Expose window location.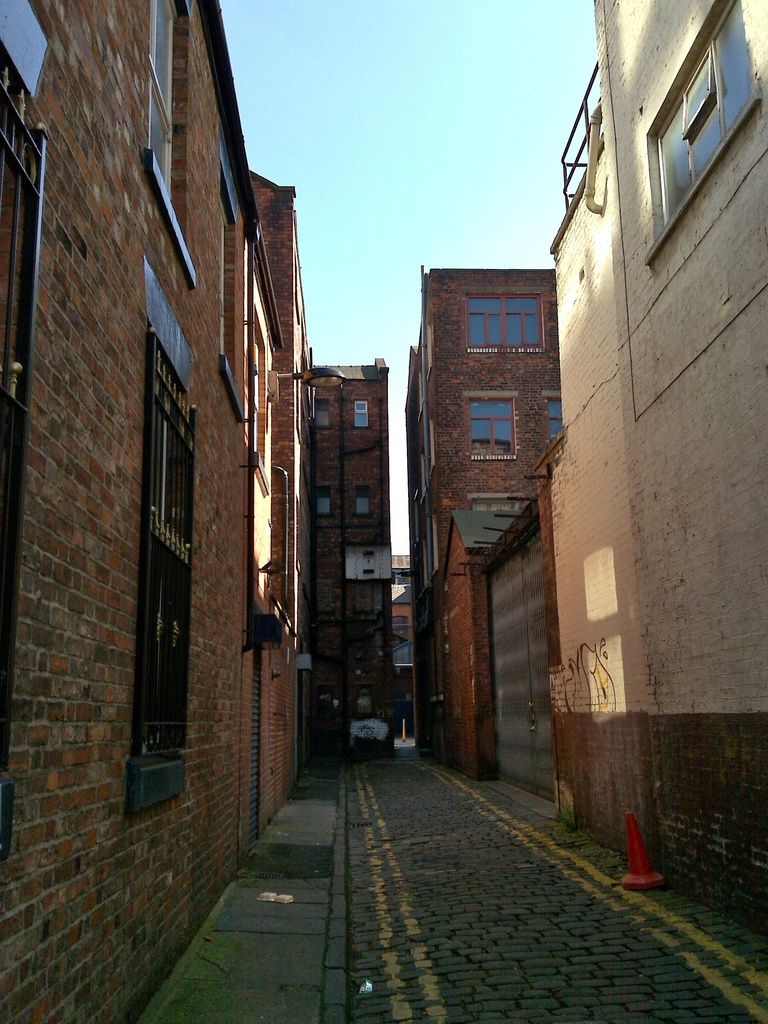
Exposed at pyautogui.locateOnScreen(655, 0, 765, 234).
